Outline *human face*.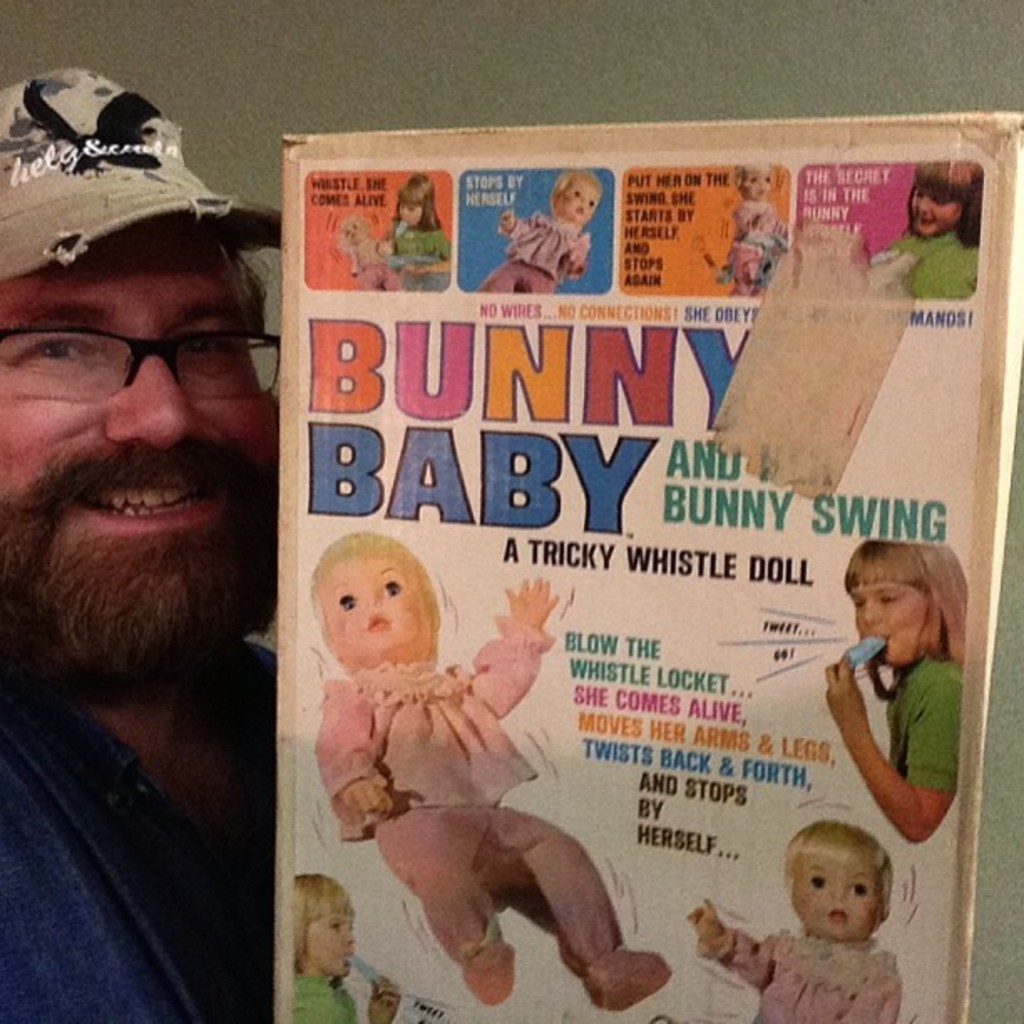
Outline: Rect(0, 223, 276, 684).
